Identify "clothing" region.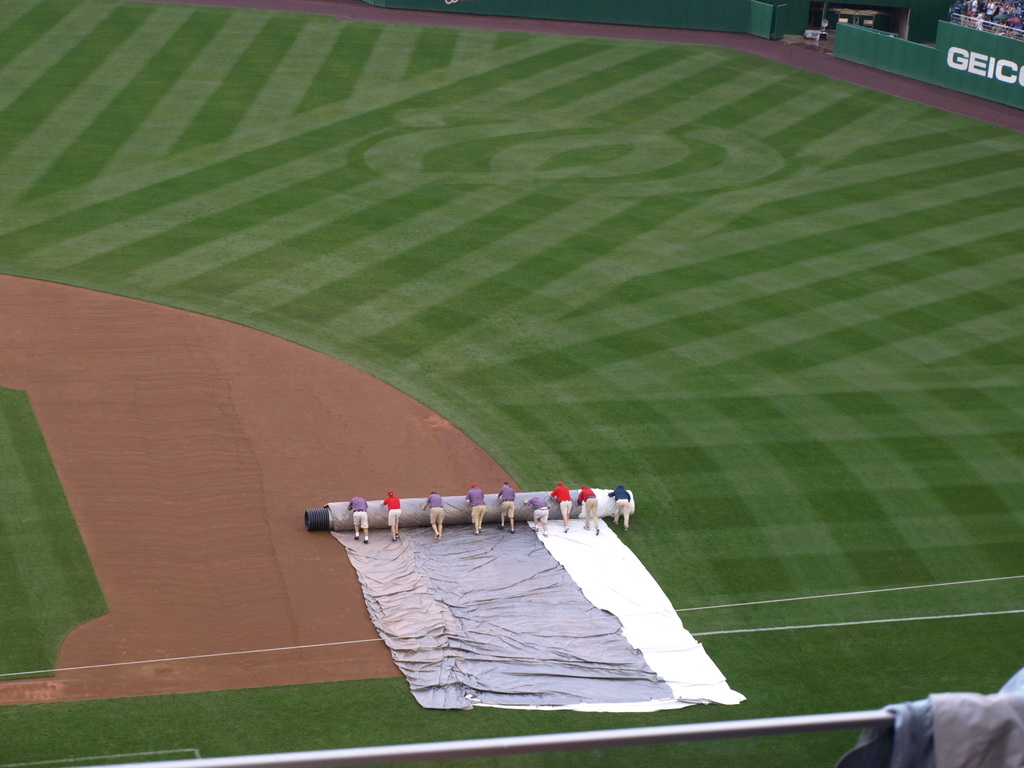
Region: BBox(385, 495, 398, 544).
